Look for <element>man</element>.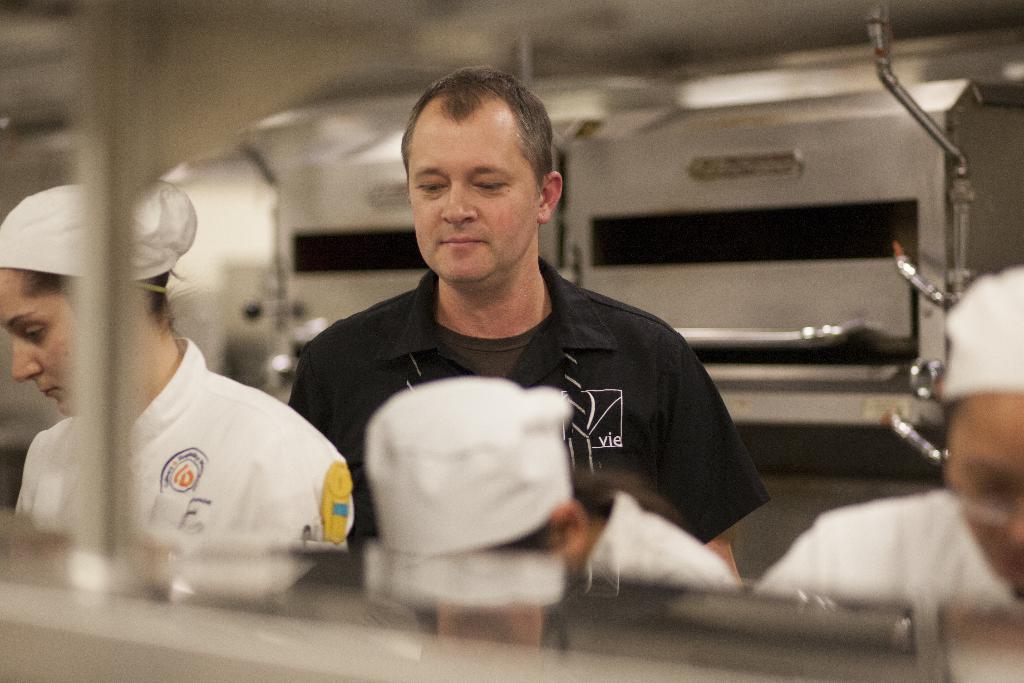
Found: x1=286 y1=62 x2=776 y2=575.
